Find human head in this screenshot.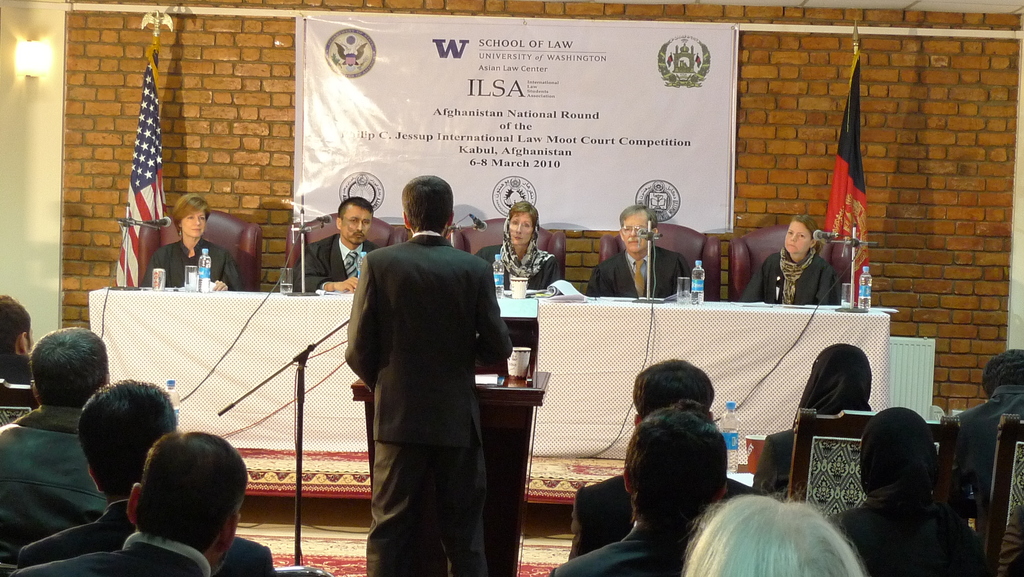
The bounding box for human head is <bbox>619, 202, 657, 251</bbox>.
